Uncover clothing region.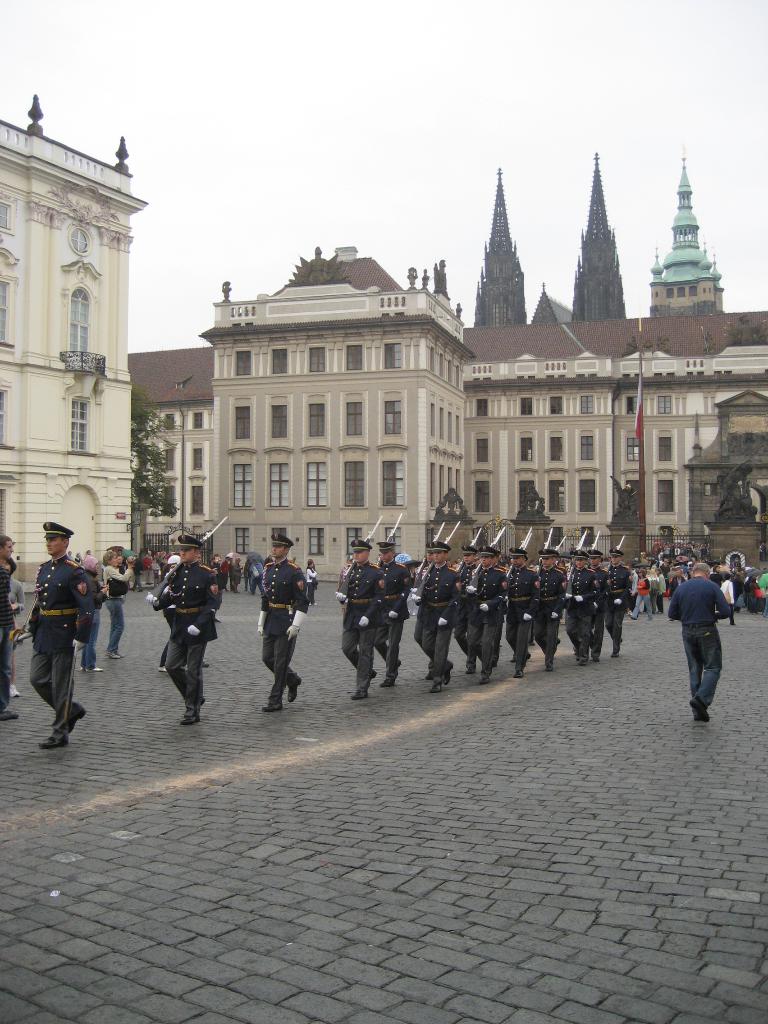
Uncovered: left=334, top=560, right=383, bottom=701.
